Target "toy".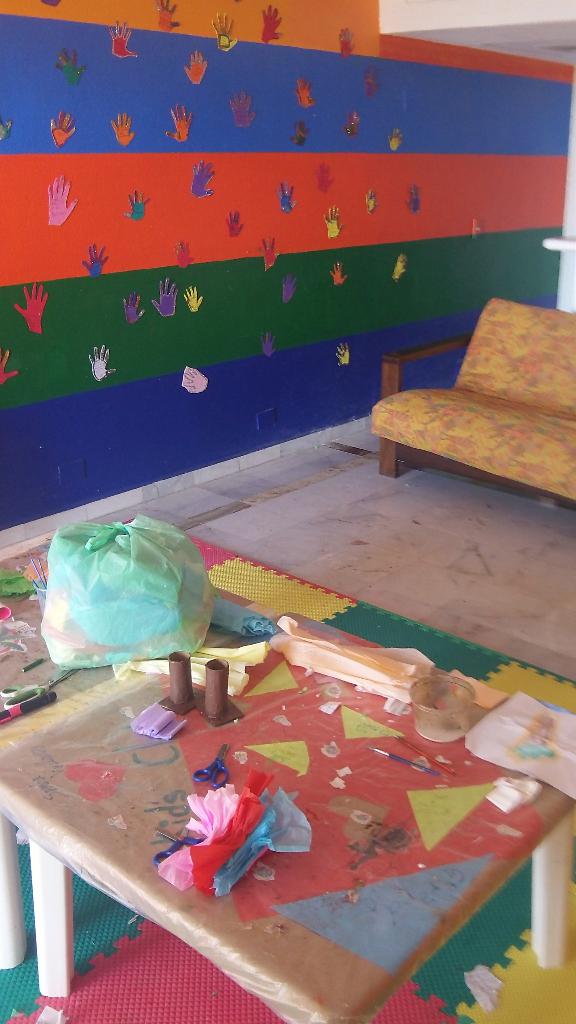
Target region: (314, 164, 333, 193).
